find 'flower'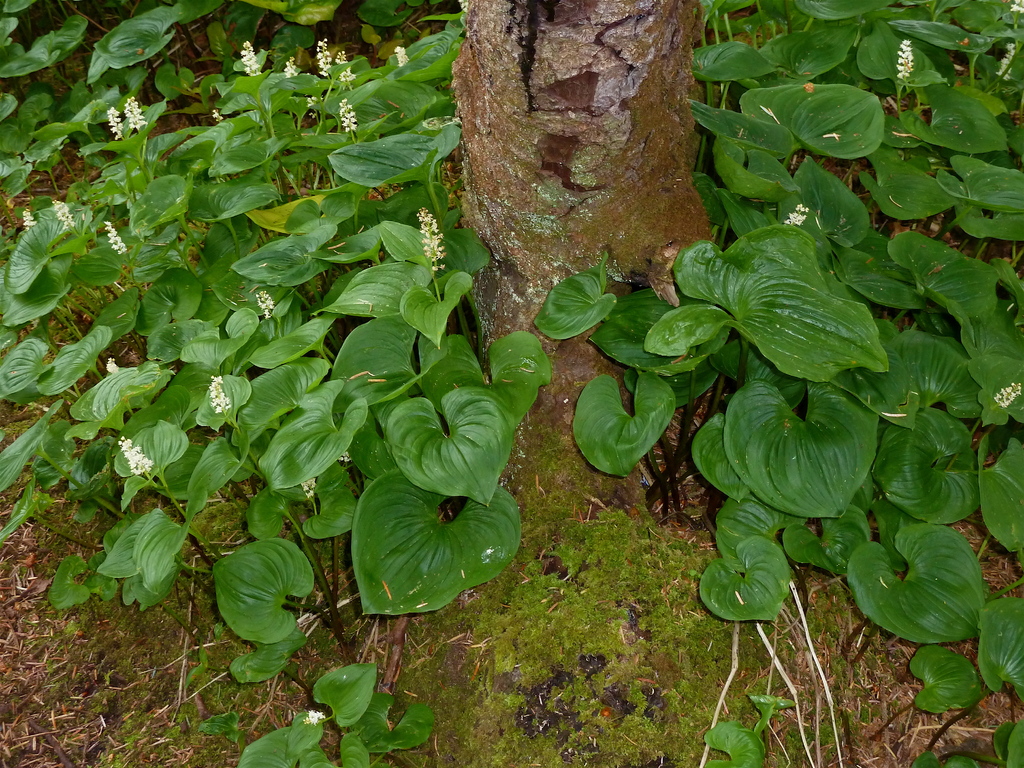
{"x1": 991, "y1": 378, "x2": 1022, "y2": 414}
